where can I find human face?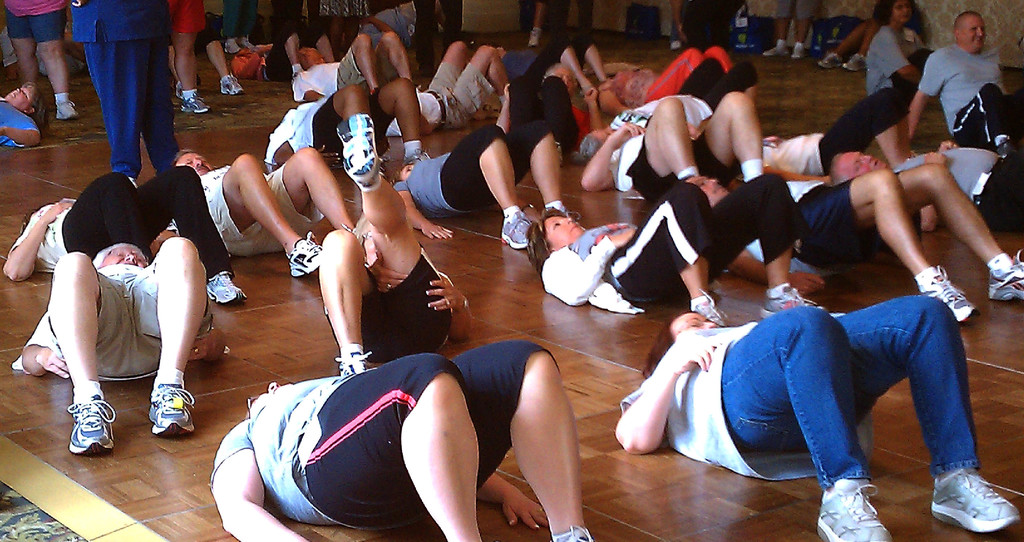
You can find it at bbox(545, 219, 584, 250).
